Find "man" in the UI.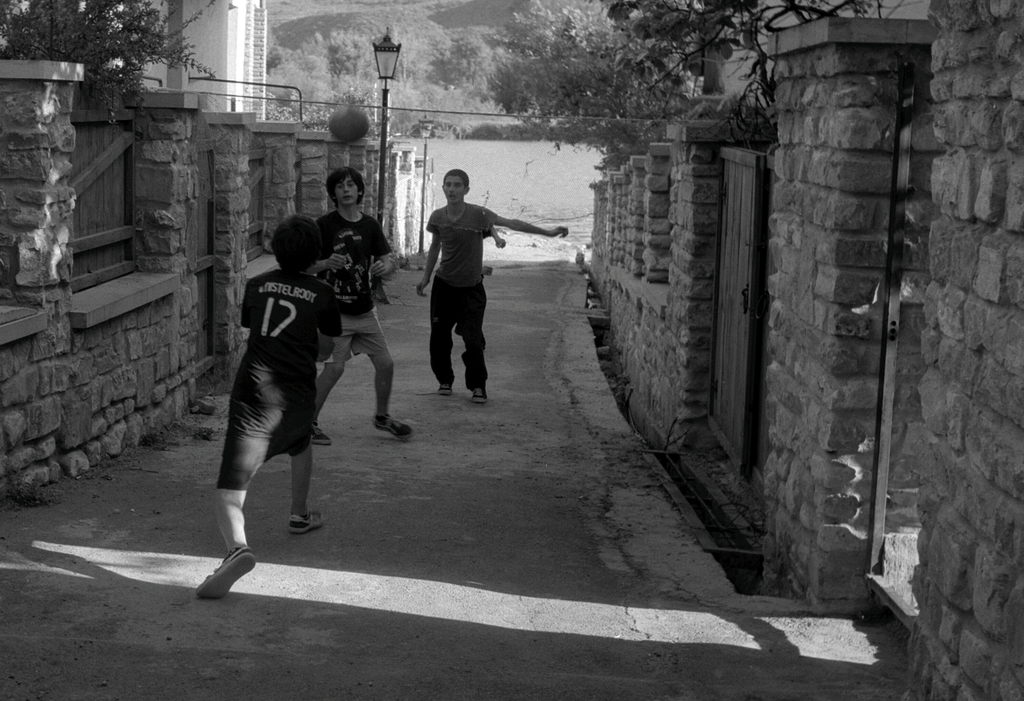
UI element at [193,221,323,597].
